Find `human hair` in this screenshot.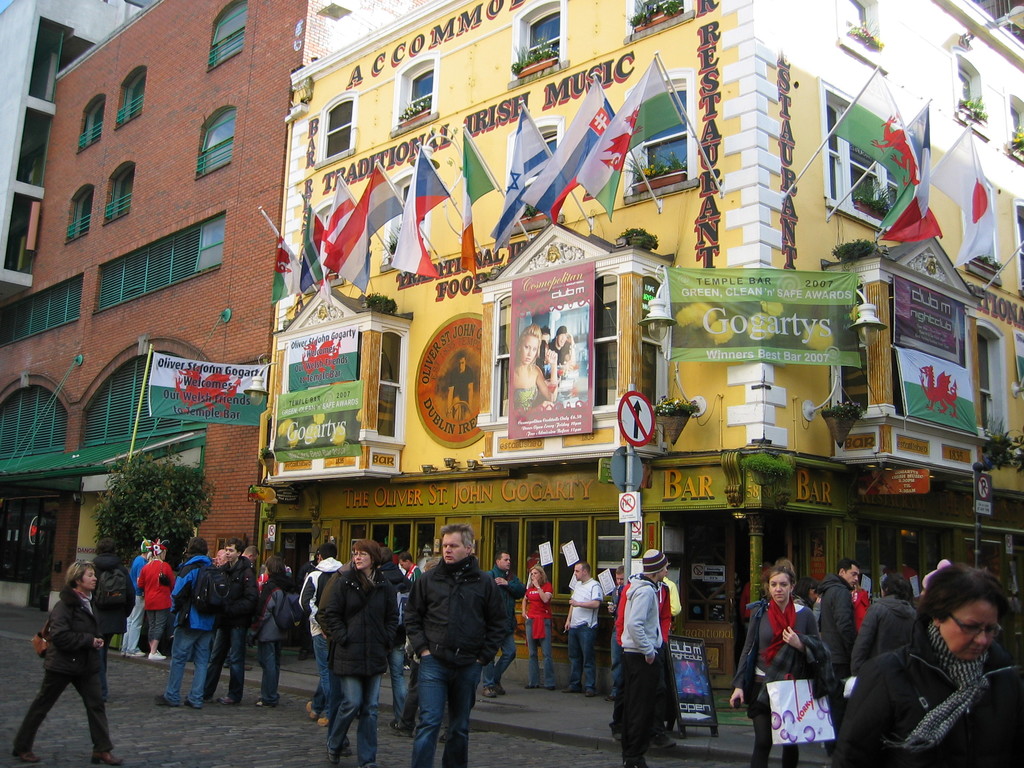
The bounding box for `human hair` is (263,554,286,577).
